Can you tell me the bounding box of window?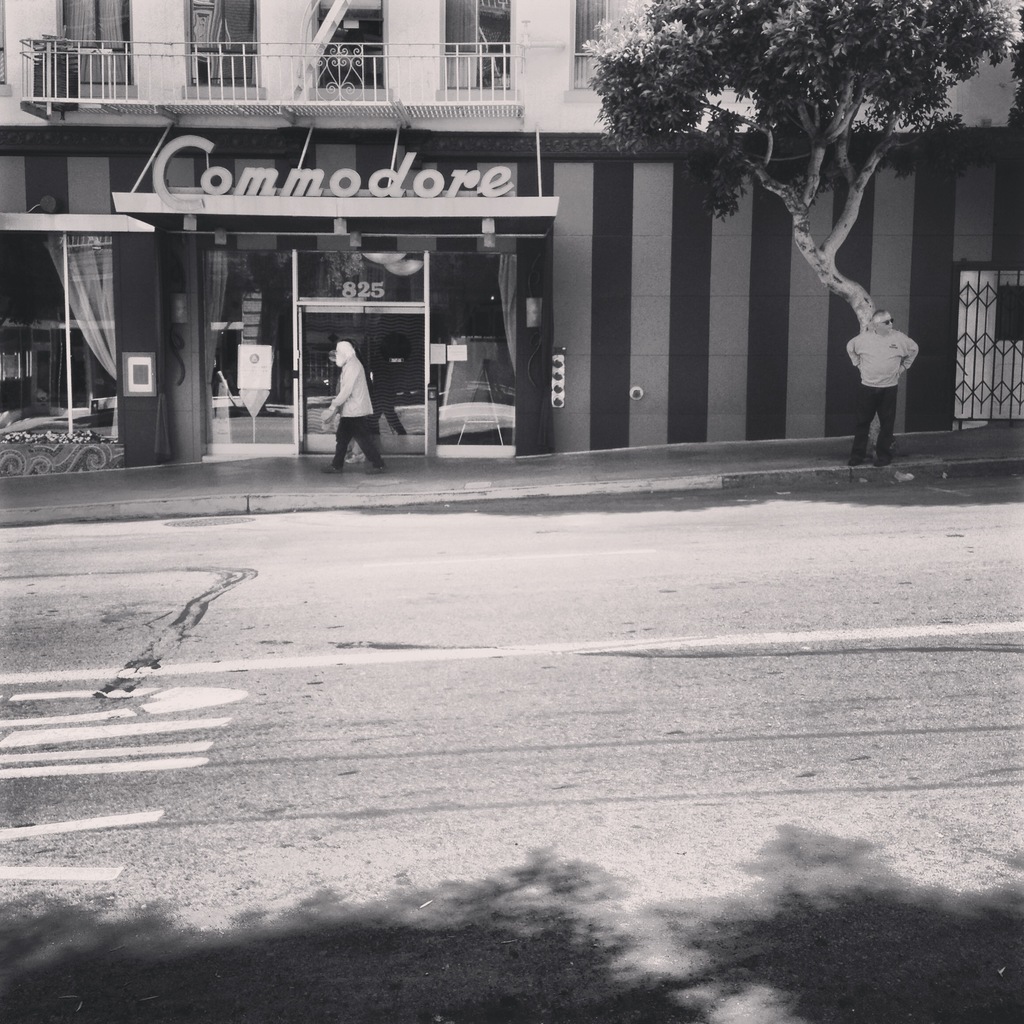
[left=307, top=1, right=390, bottom=102].
